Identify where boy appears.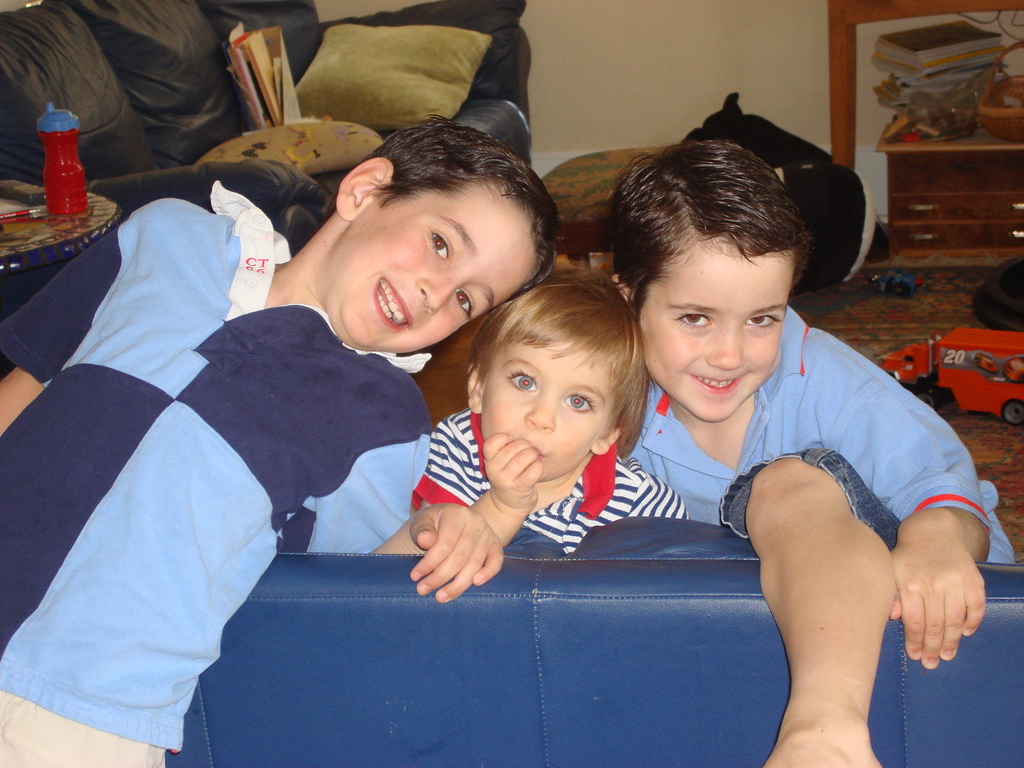
Appears at [605,138,1020,676].
